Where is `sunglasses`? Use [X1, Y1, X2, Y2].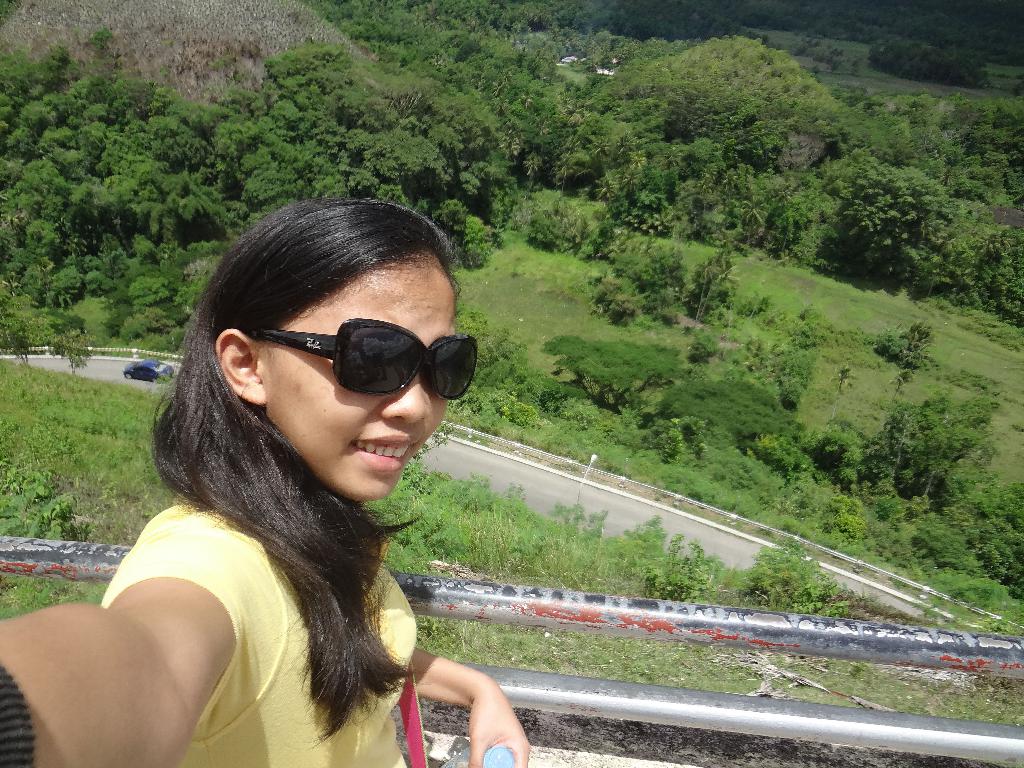
[255, 316, 479, 402].
